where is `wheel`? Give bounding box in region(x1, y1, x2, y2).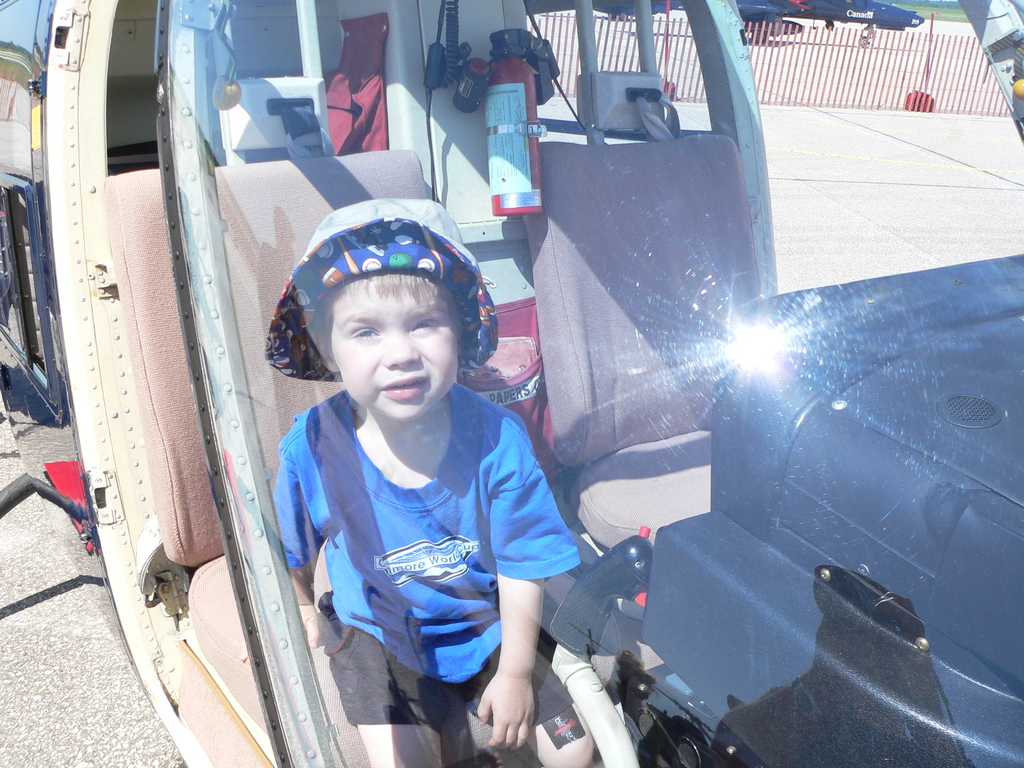
region(620, 10, 628, 20).
